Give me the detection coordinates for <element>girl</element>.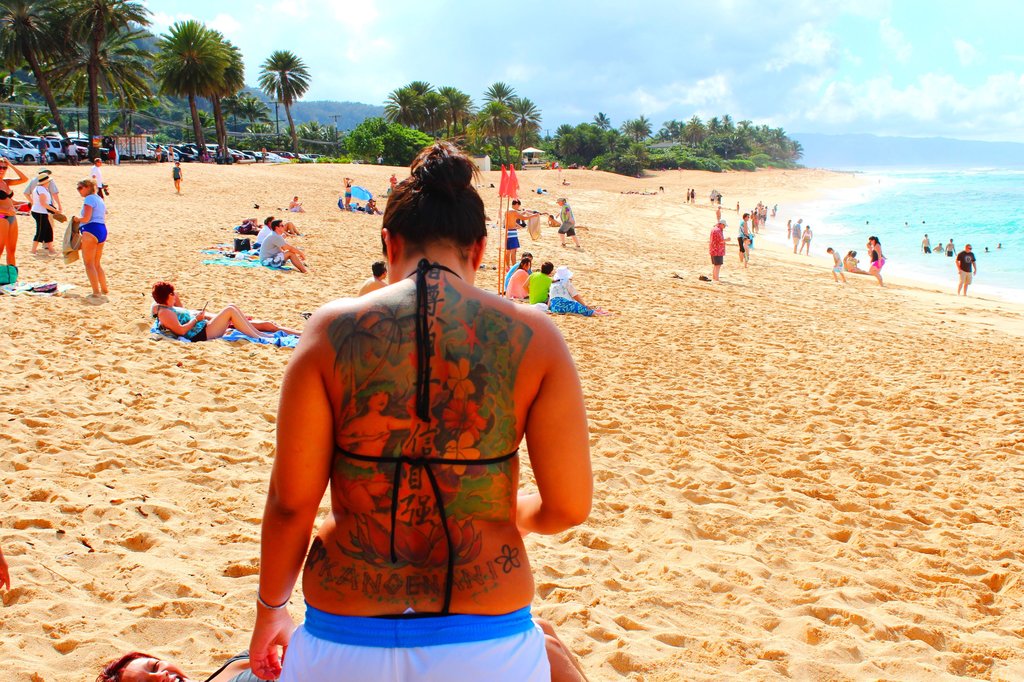
0 159 27 270.
